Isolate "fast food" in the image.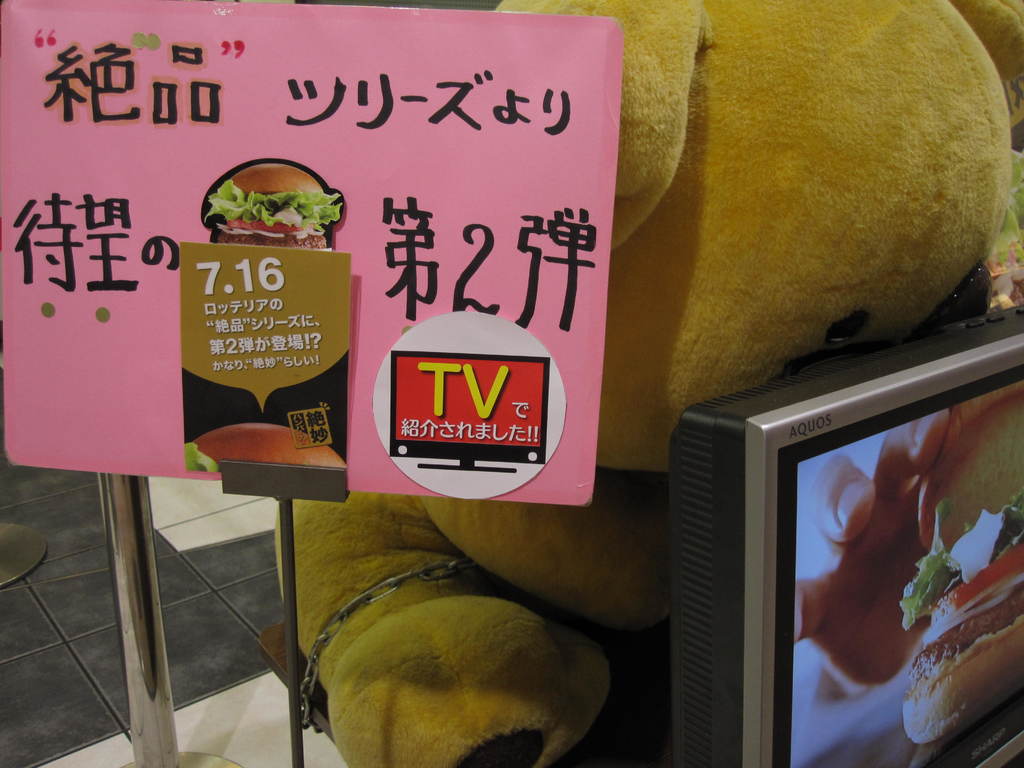
Isolated region: box=[897, 378, 1023, 741].
